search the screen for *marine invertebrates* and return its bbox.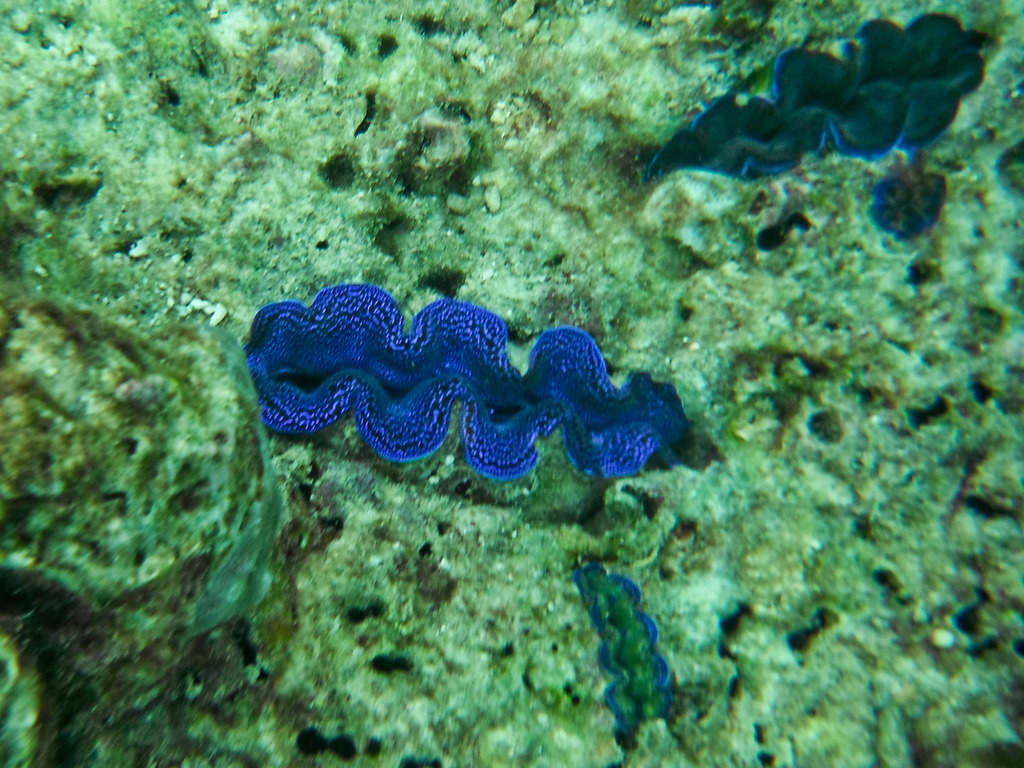
Found: [x1=630, y1=9, x2=999, y2=194].
